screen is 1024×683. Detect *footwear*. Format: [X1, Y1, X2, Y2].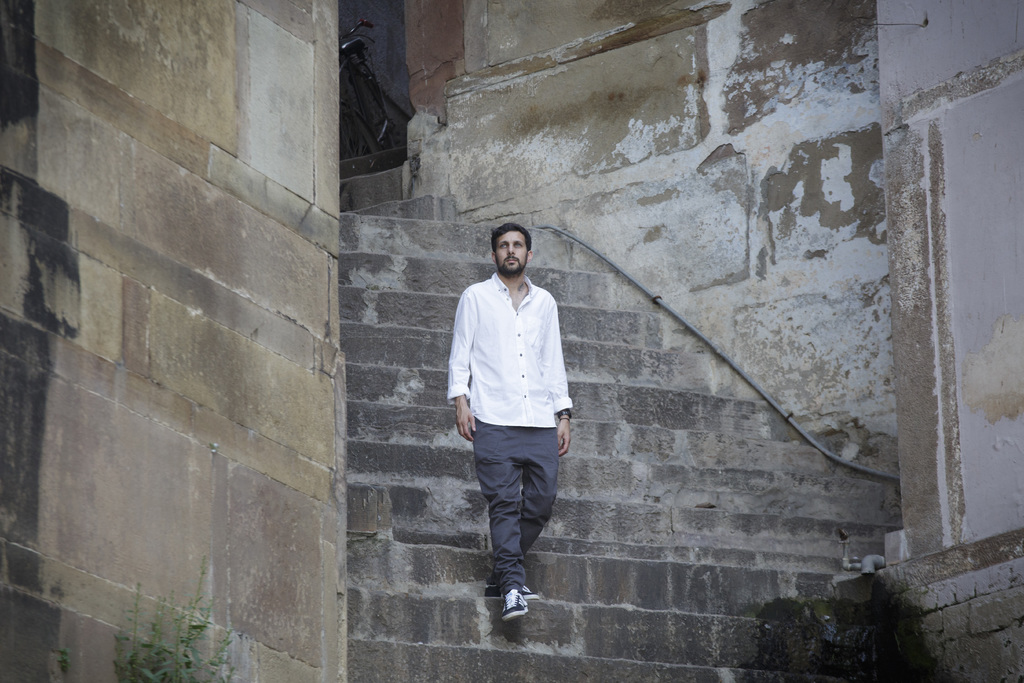
[486, 581, 537, 600].
